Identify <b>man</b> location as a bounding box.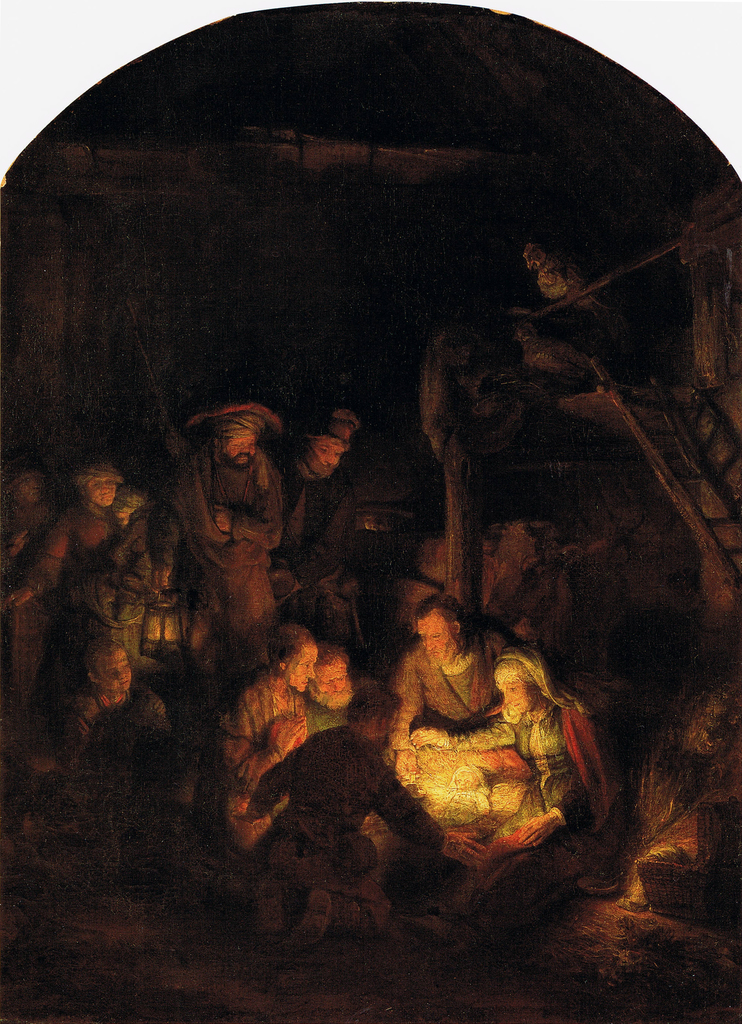
[210,628,319,856].
